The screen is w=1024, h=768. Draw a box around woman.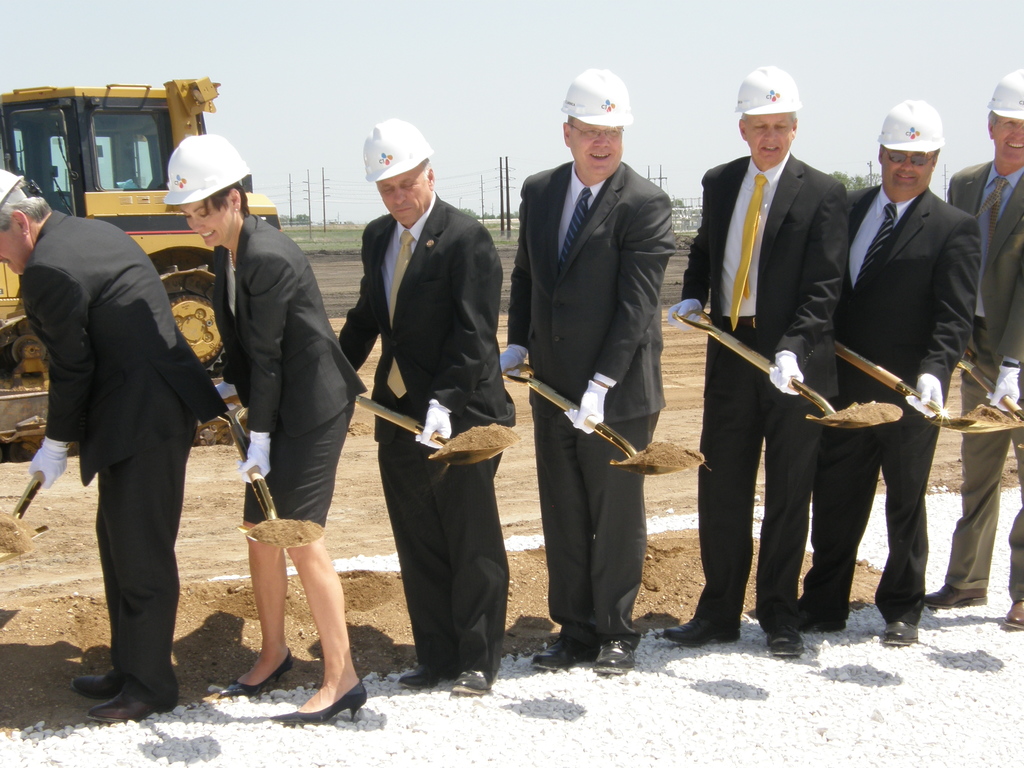
{"left": 207, "top": 205, "right": 356, "bottom": 719}.
